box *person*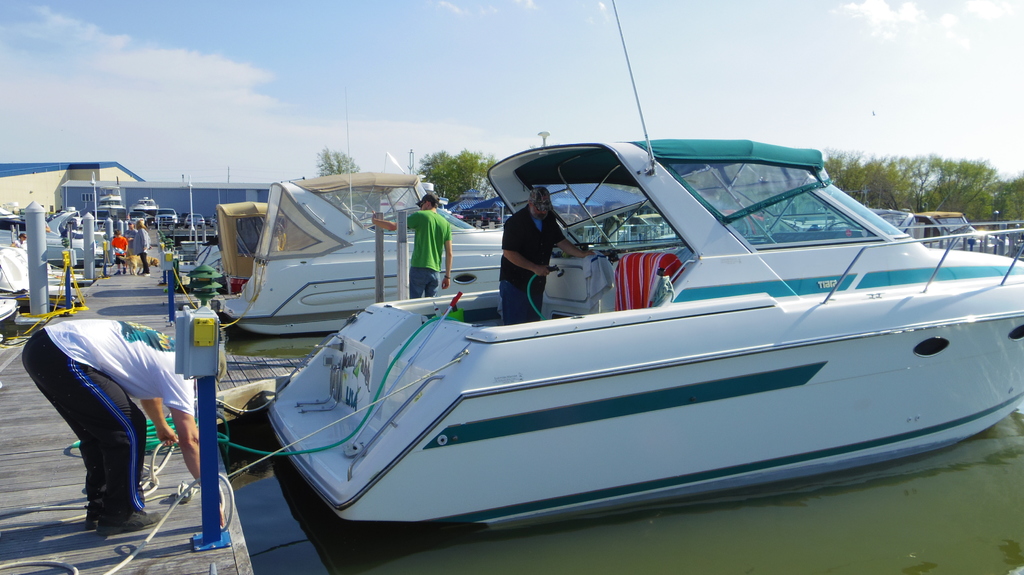
(x1=24, y1=314, x2=220, y2=551)
